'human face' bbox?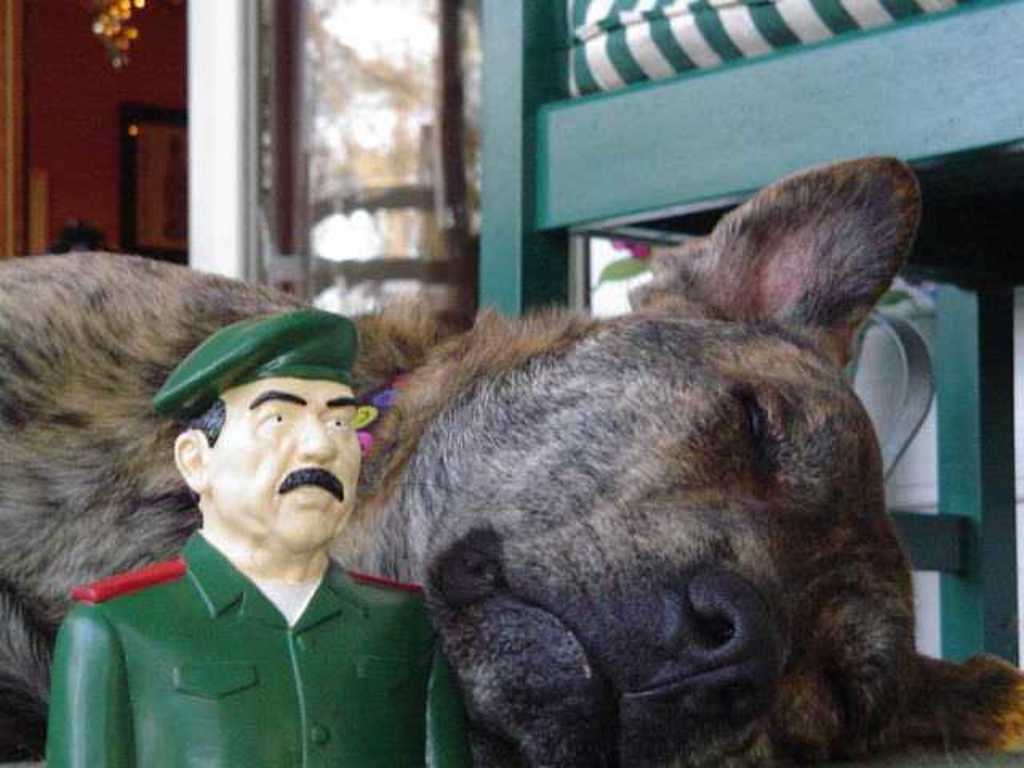
rect(200, 374, 363, 546)
